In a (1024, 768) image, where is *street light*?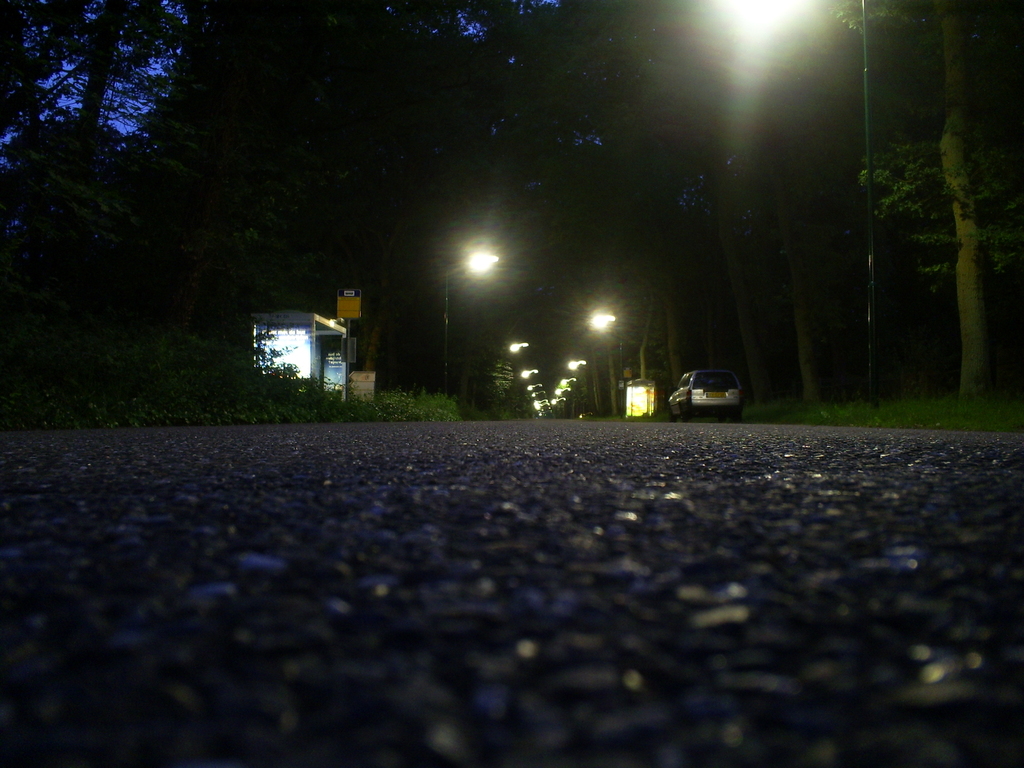
rect(567, 356, 588, 409).
